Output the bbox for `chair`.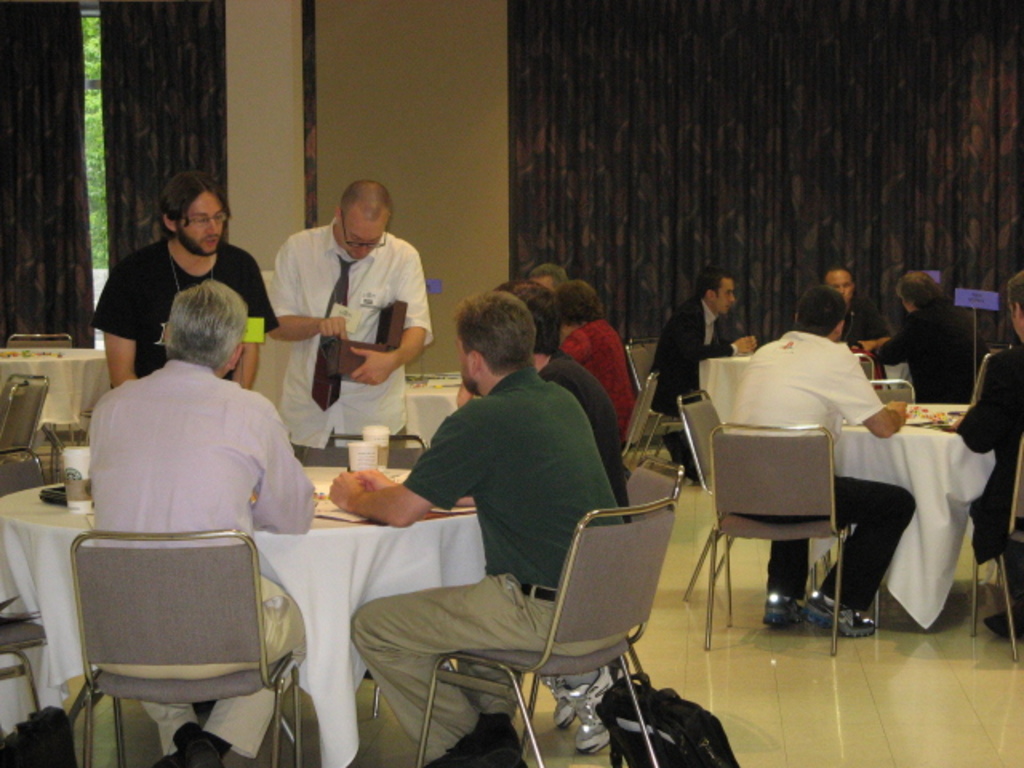
rect(694, 426, 882, 651).
